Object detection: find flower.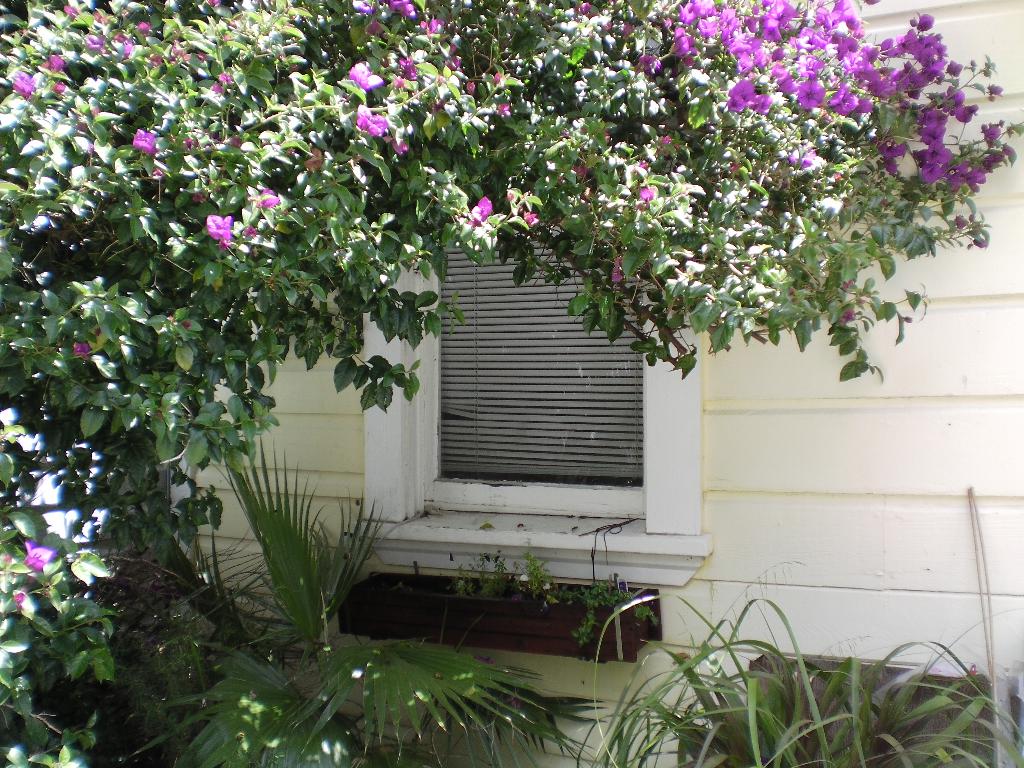
{"x1": 640, "y1": 180, "x2": 660, "y2": 207}.
